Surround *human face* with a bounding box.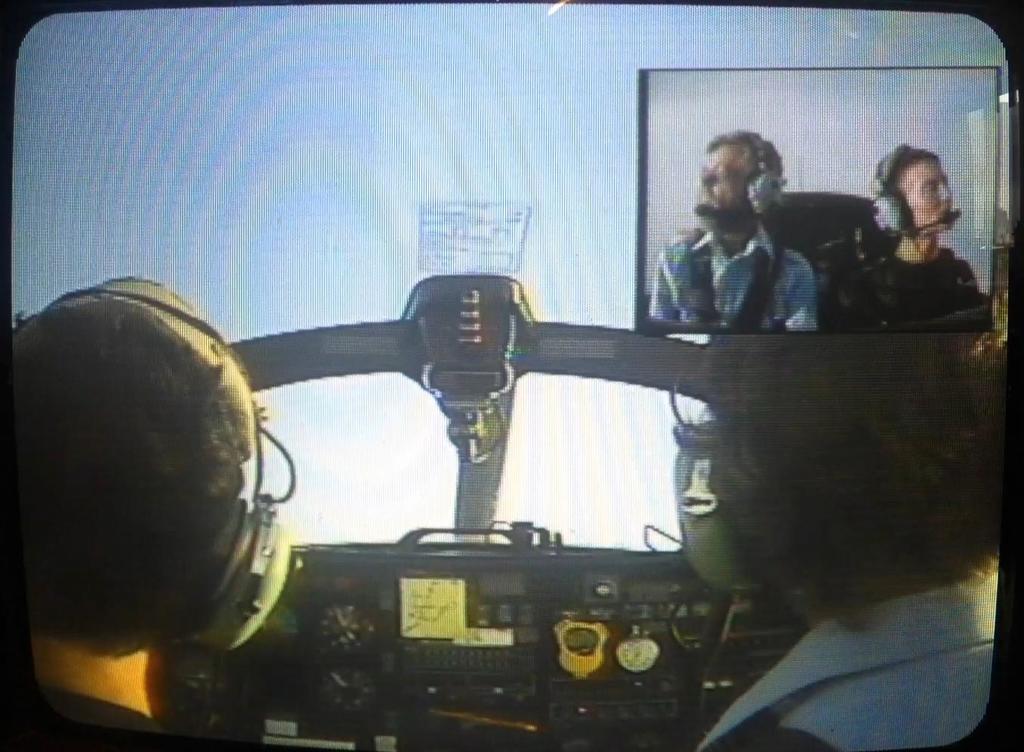
BBox(901, 161, 955, 231).
